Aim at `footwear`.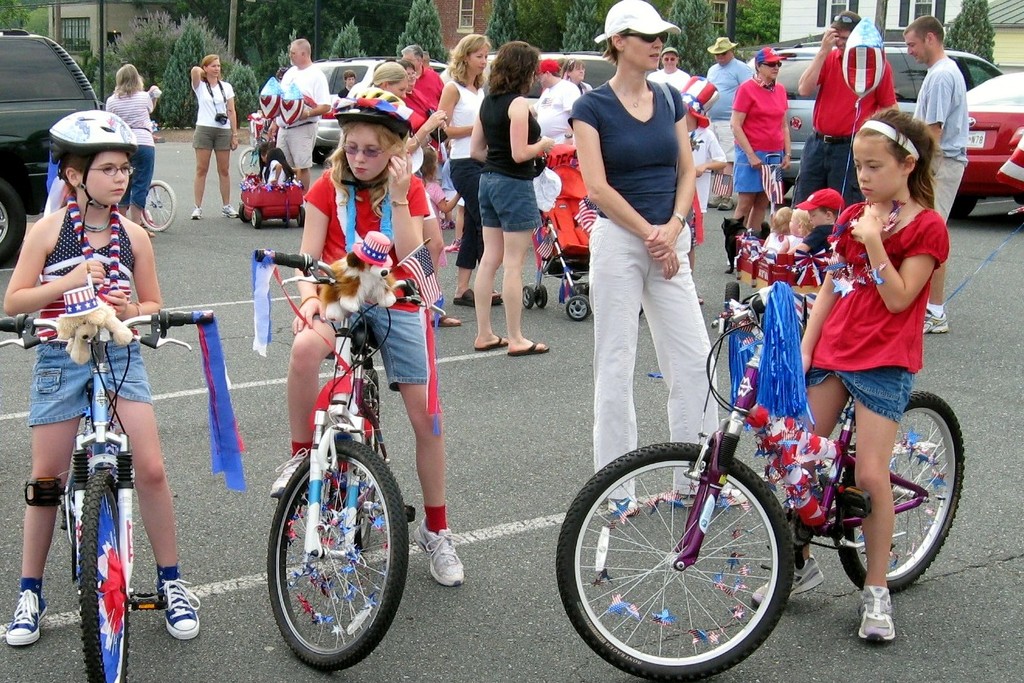
Aimed at locate(191, 203, 200, 222).
